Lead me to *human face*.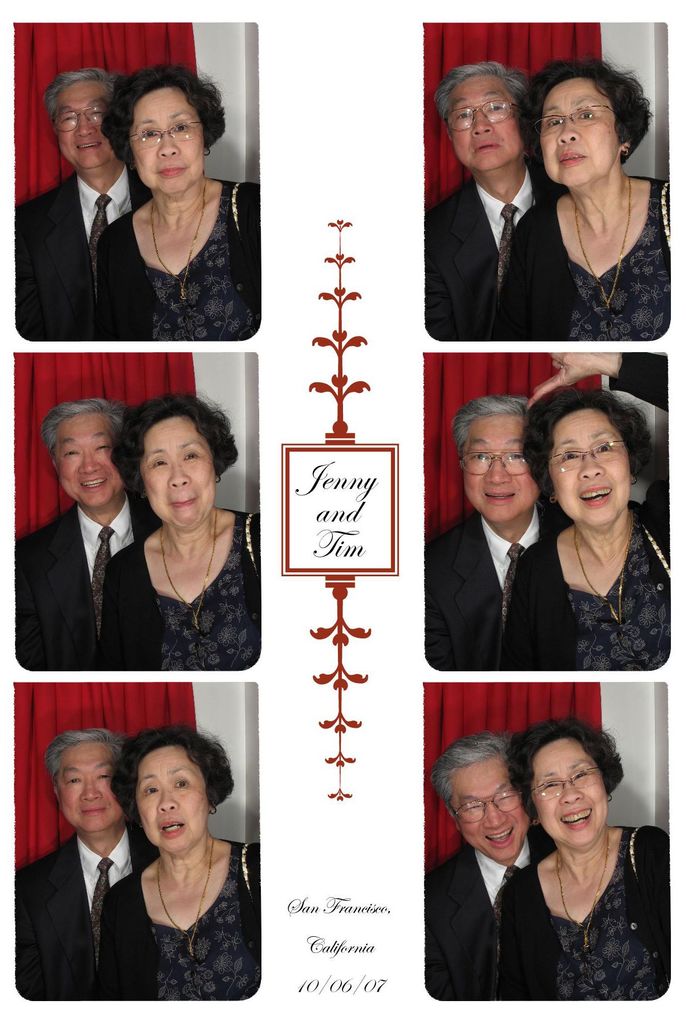
Lead to bbox=(58, 748, 112, 827).
